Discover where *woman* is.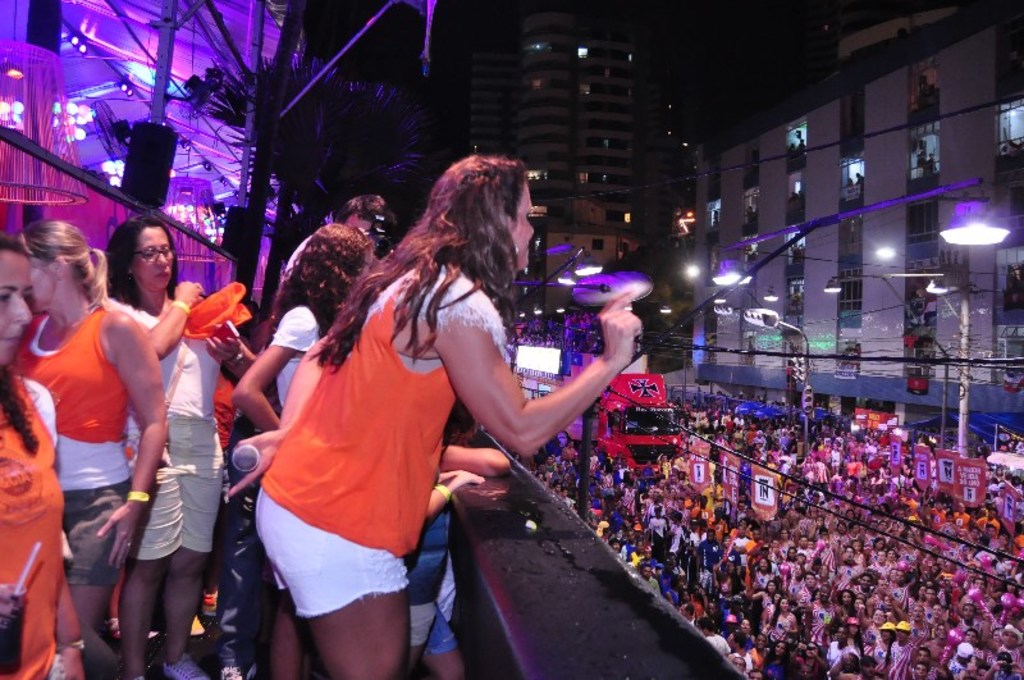
Discovered at left=0, top=238, right=83, bottom=679.
